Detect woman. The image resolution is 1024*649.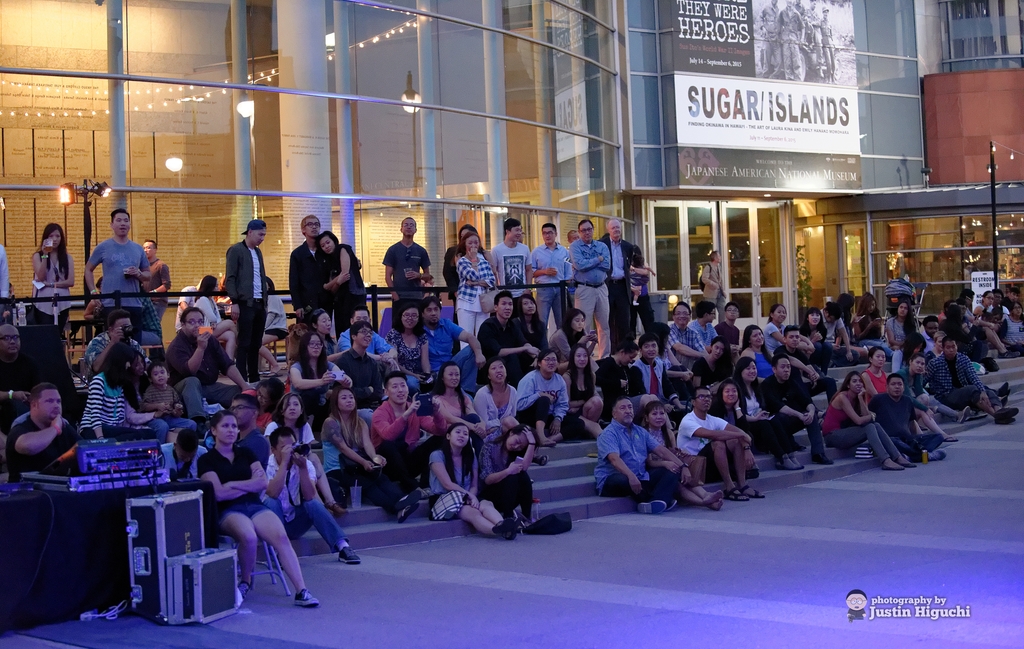
<bbox>724, 354, 806, 473</bbox>.
